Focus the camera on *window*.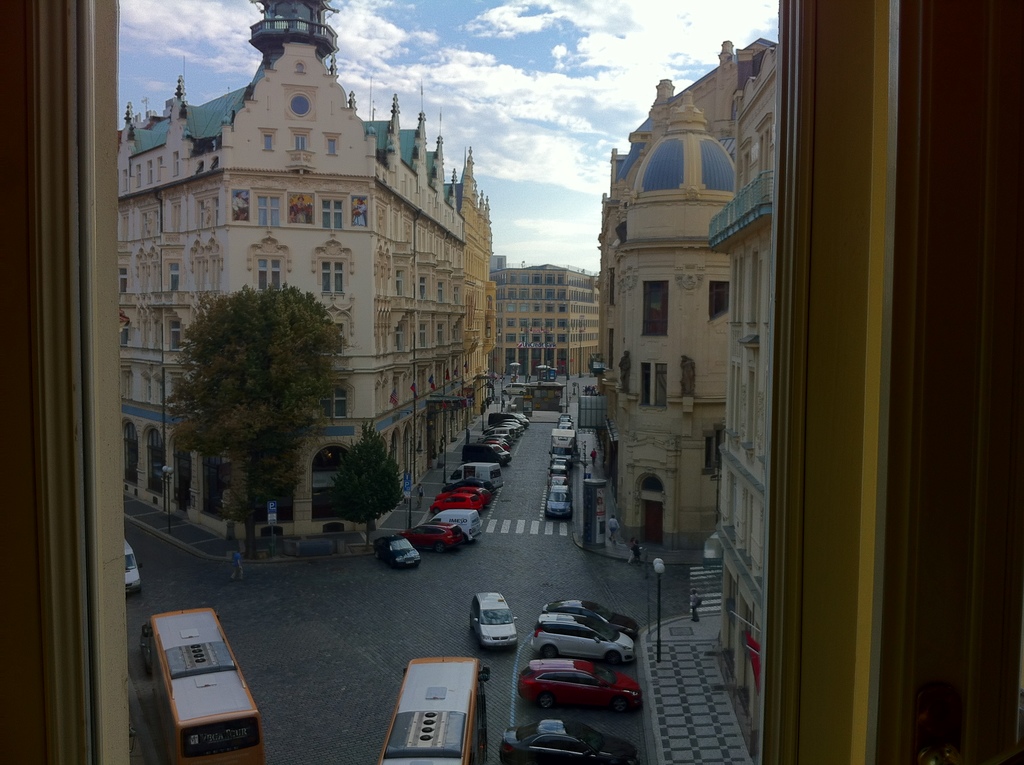
Focus region: bbox(320, 262, 340, 299).
